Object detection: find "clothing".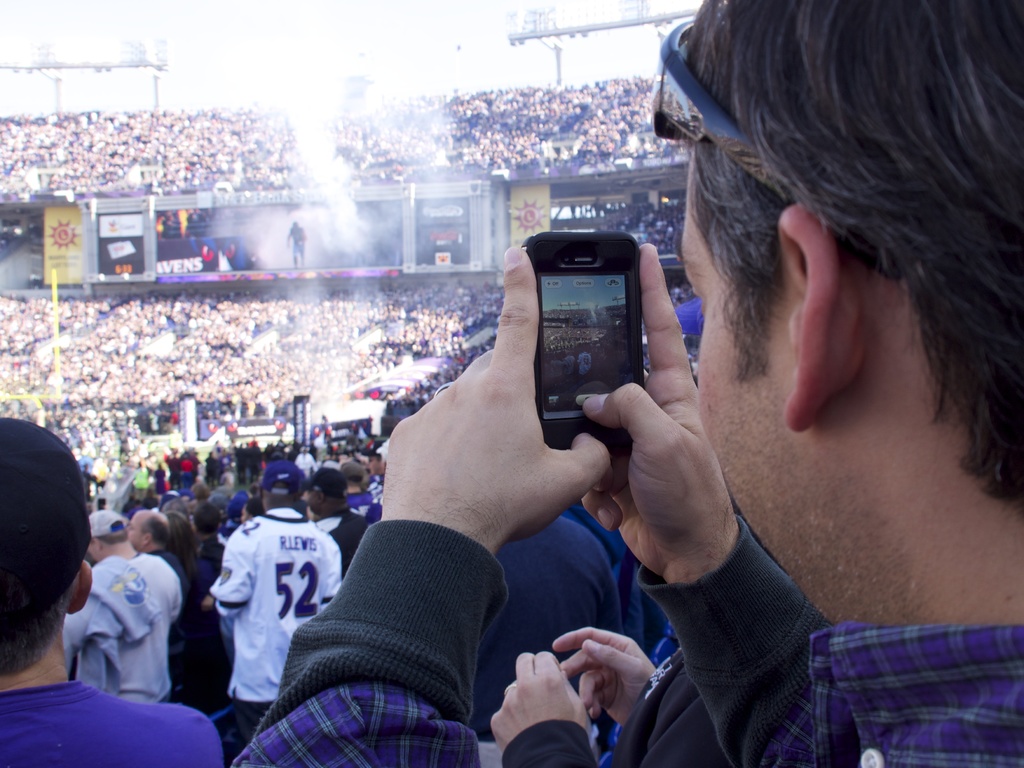
locate(469, 500, 627, 746).
